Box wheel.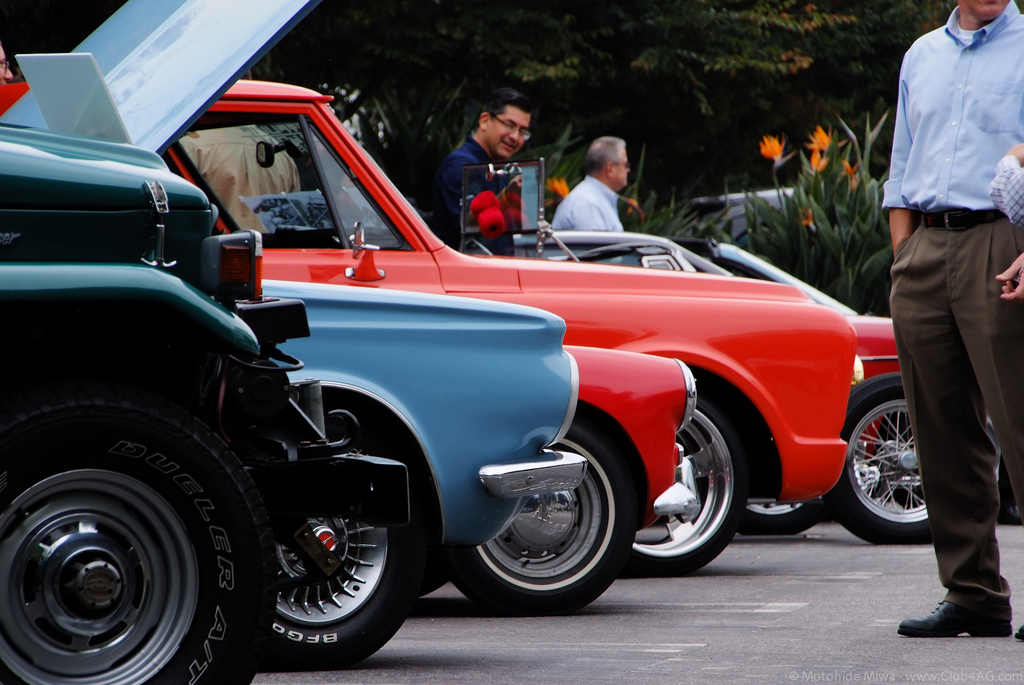
x1=824 y1=371 x2=934 y2=547.
